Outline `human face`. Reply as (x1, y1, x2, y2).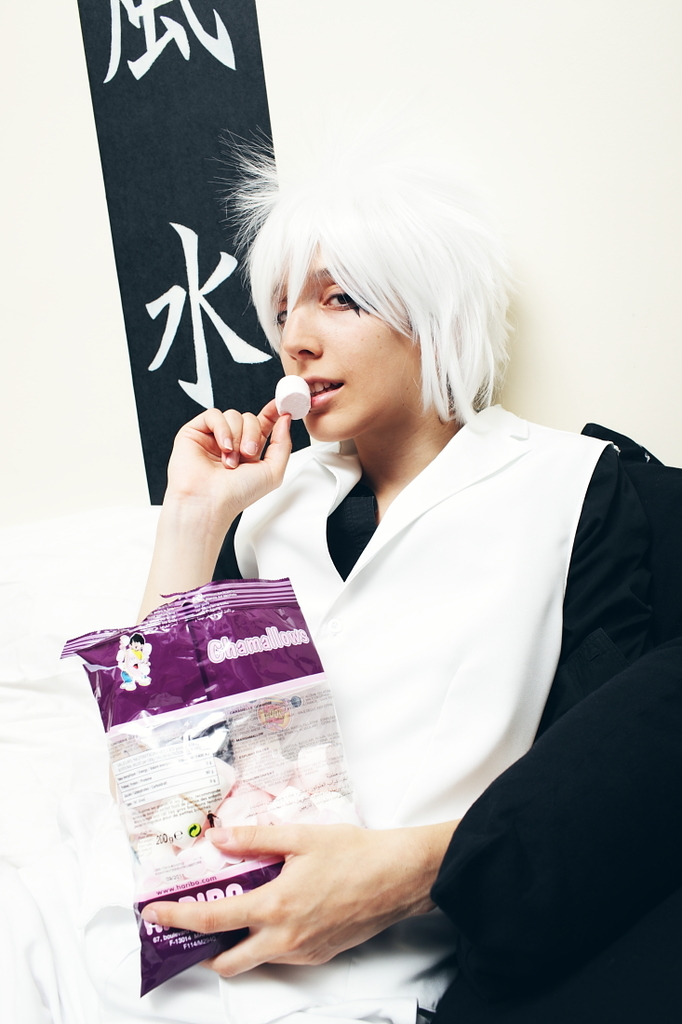
(274, 249, 415, 440).
